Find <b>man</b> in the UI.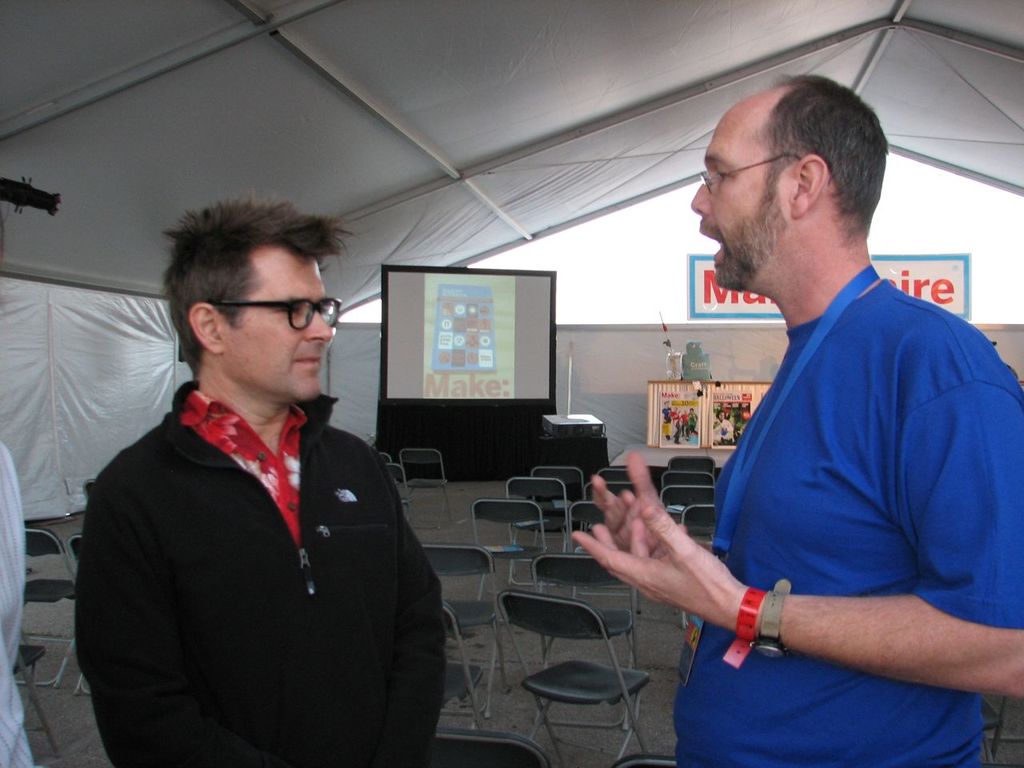
UI element at {"x1": 72, "y1": 178, "x2": 448, "y2": 766}.
